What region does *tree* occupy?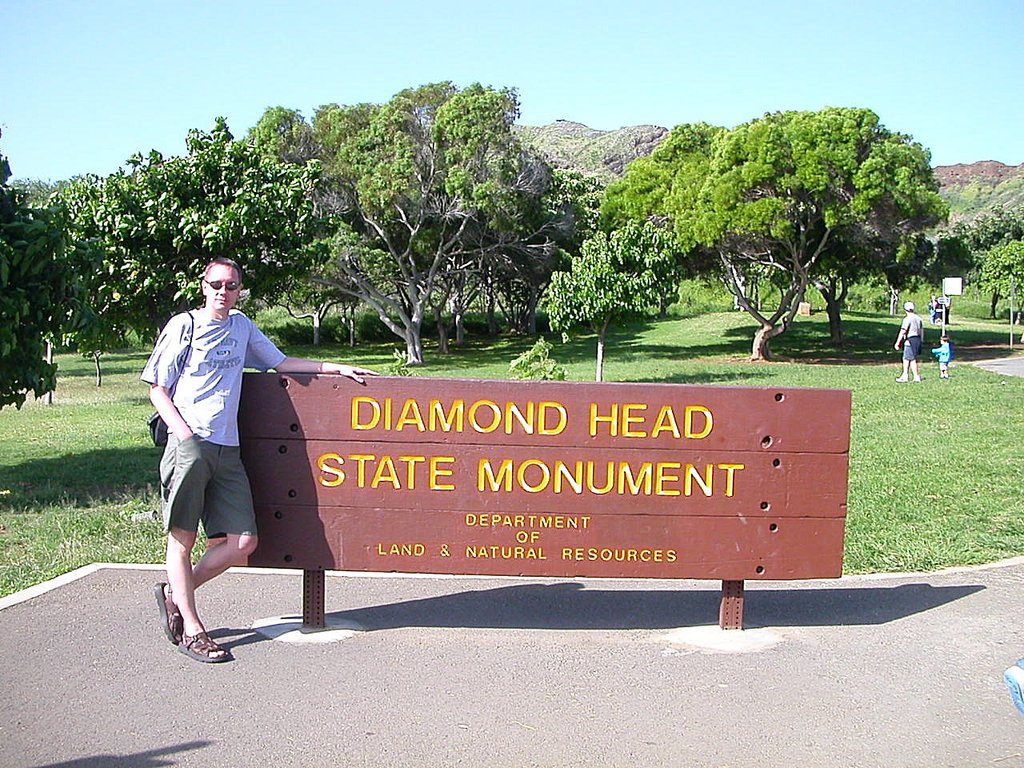
[left=57, top=88, right=331, bottom=346].
